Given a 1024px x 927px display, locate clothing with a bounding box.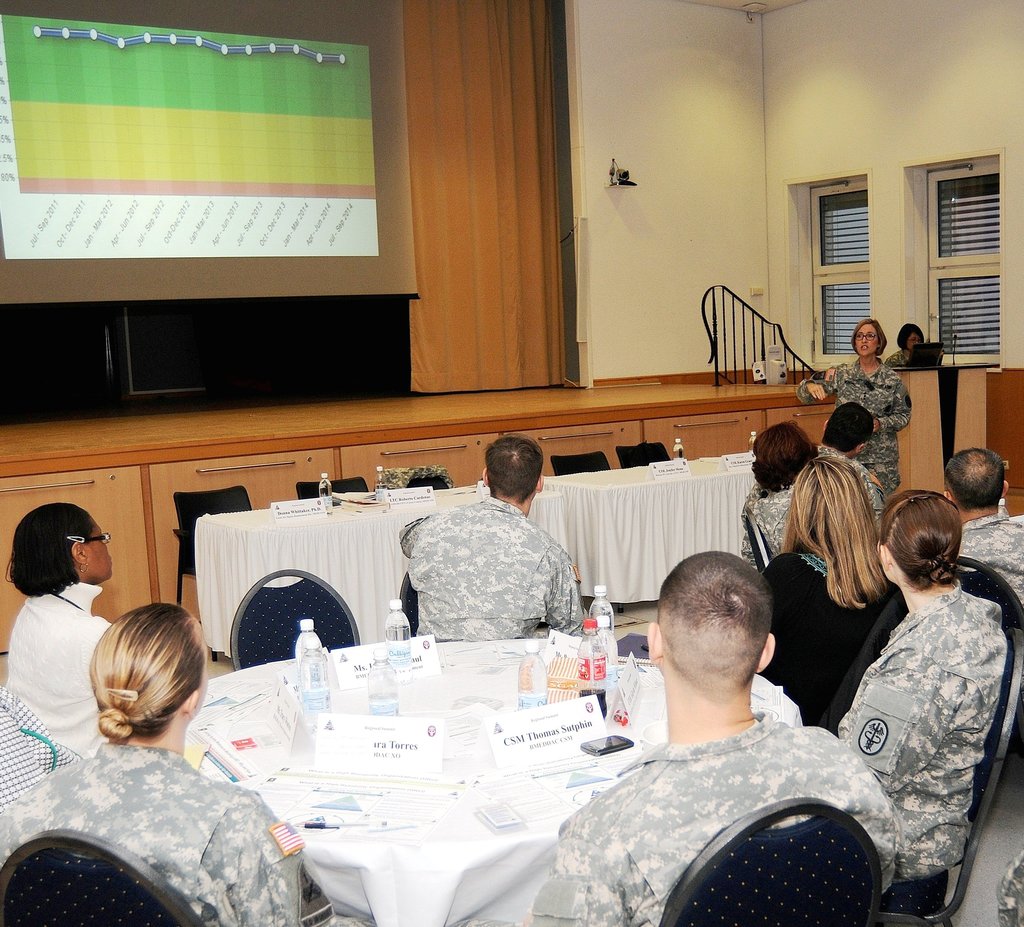
Located: (x1=33, y1=682, x2=309, y2=926).
